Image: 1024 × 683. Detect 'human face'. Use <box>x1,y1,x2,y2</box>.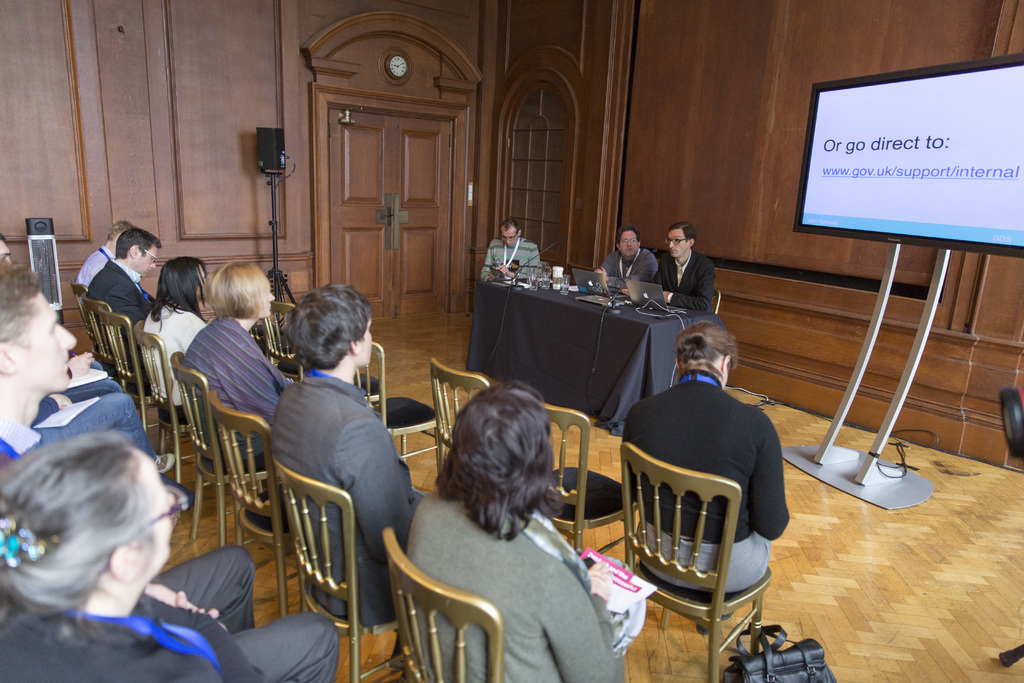
<box>17,292,76,393</box>.
